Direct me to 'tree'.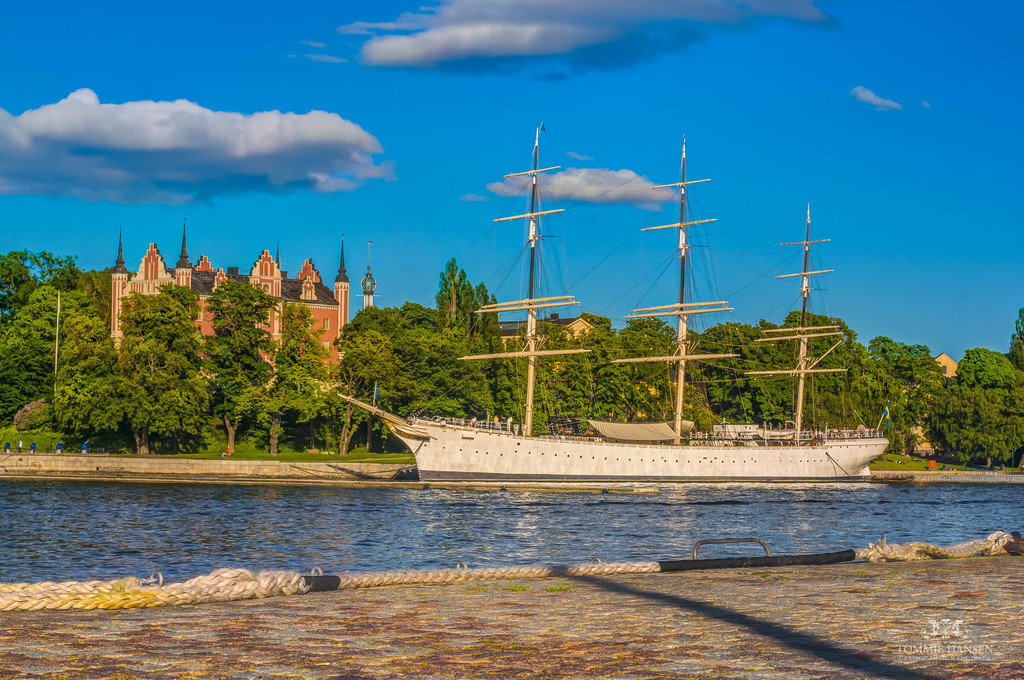
Direction: {"x1": 359, "y1": 310, "x2": 502, "y2": 439}.
